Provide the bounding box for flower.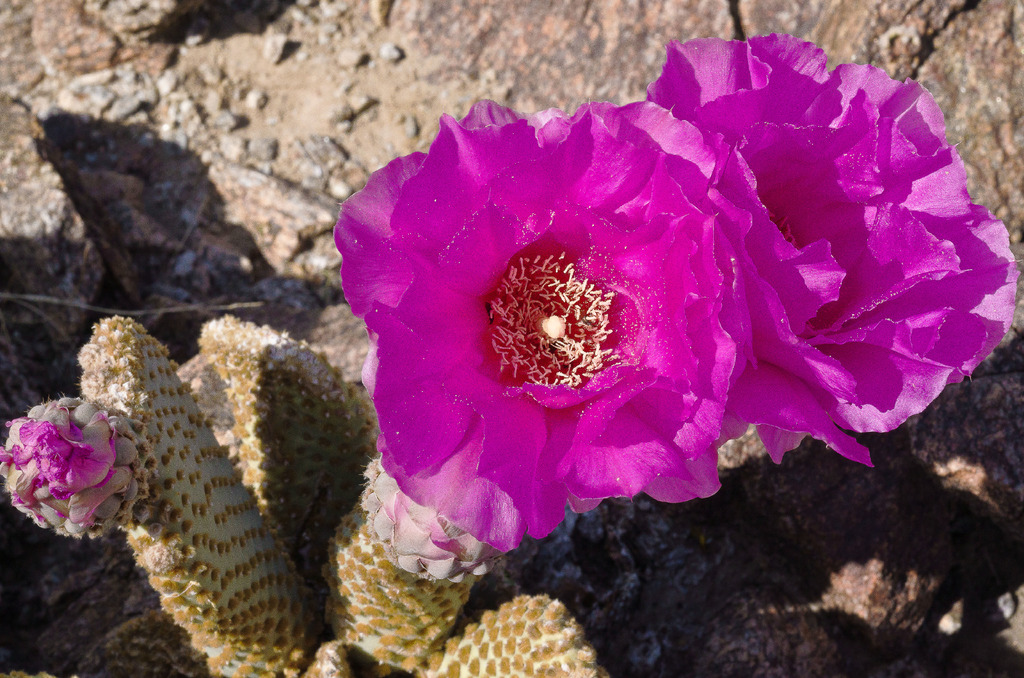
rect(350, 92, 771, 561).
